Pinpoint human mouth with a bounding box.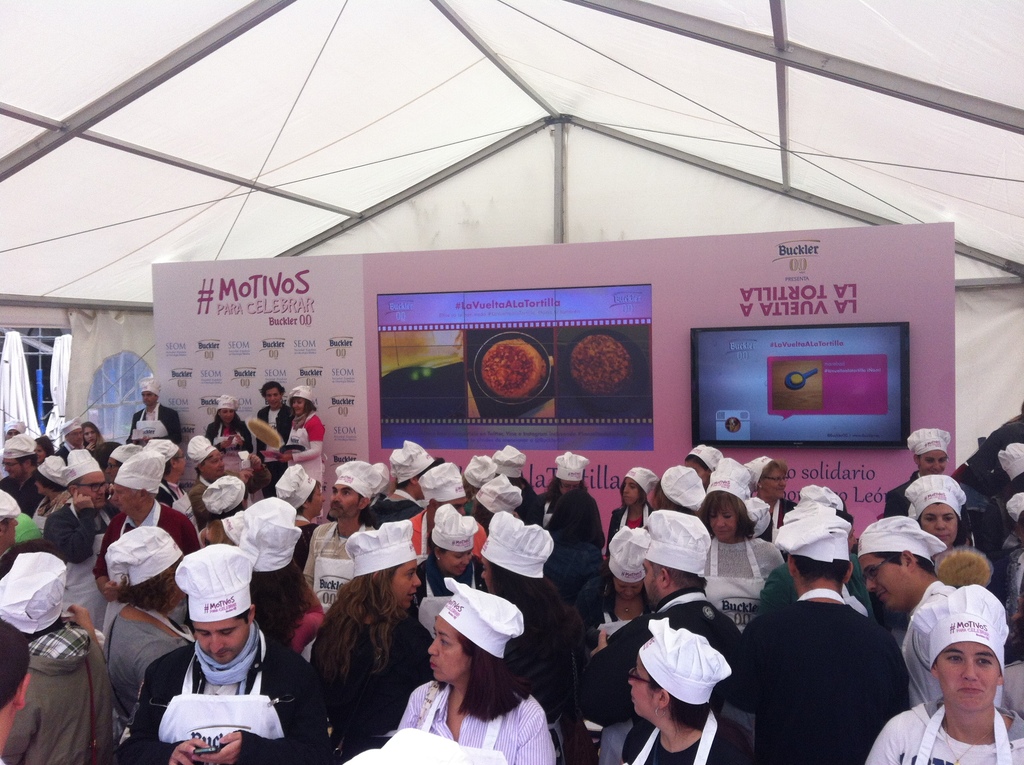
left=430, top=661, right=442, bottom=671.
